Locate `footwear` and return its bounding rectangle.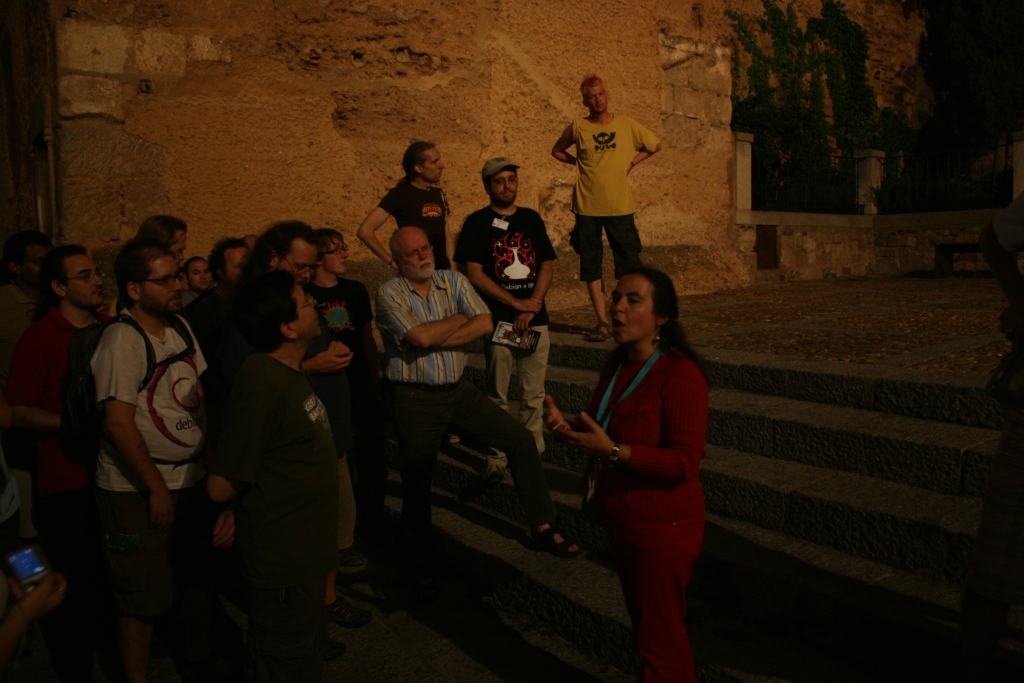
bbox(336, 599, 372, 630).
